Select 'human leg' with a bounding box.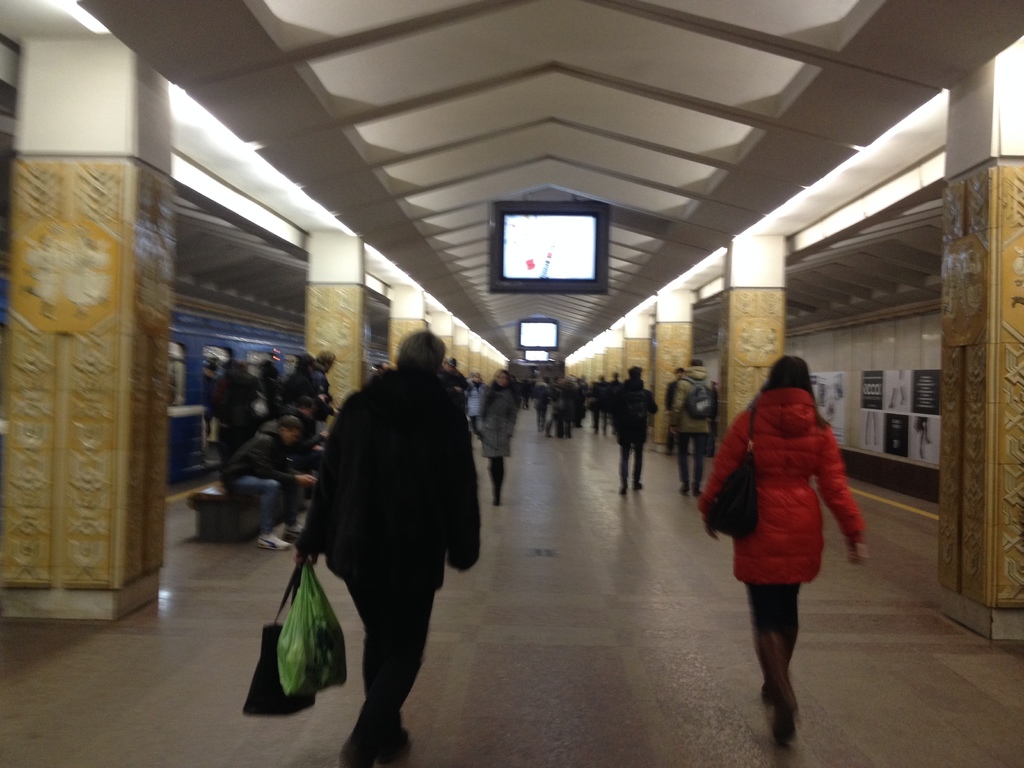
left=696, top=433, right=706, bottom=488.
